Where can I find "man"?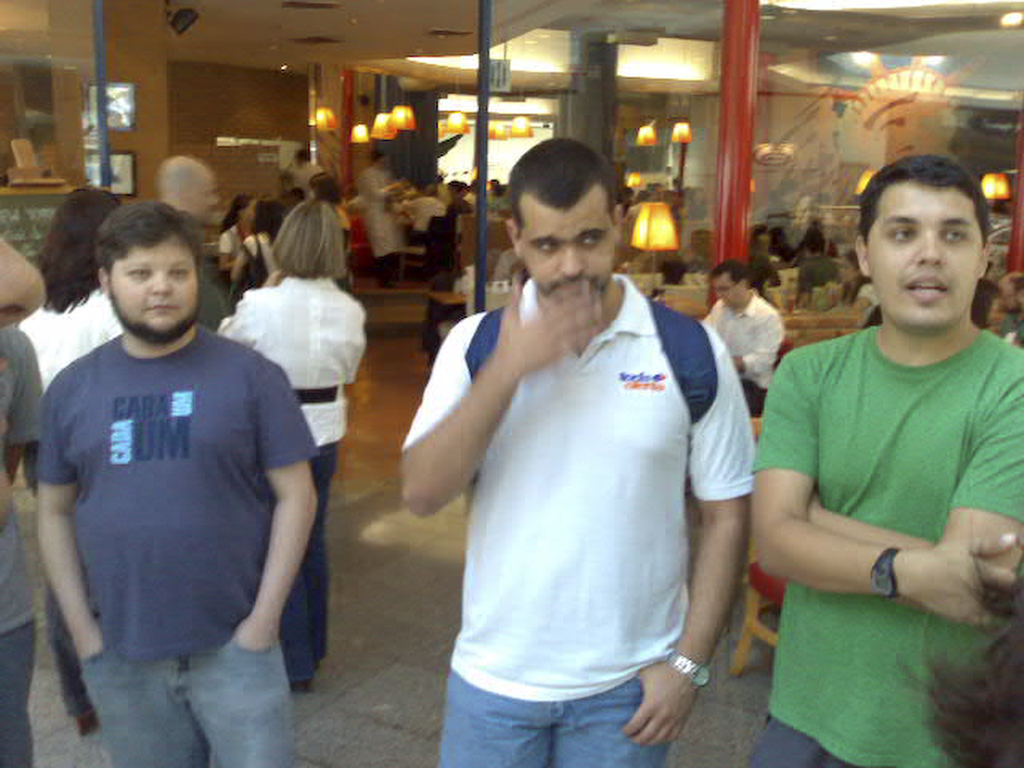
You can find it at left=697, top=257, right=782, bottom=419.
